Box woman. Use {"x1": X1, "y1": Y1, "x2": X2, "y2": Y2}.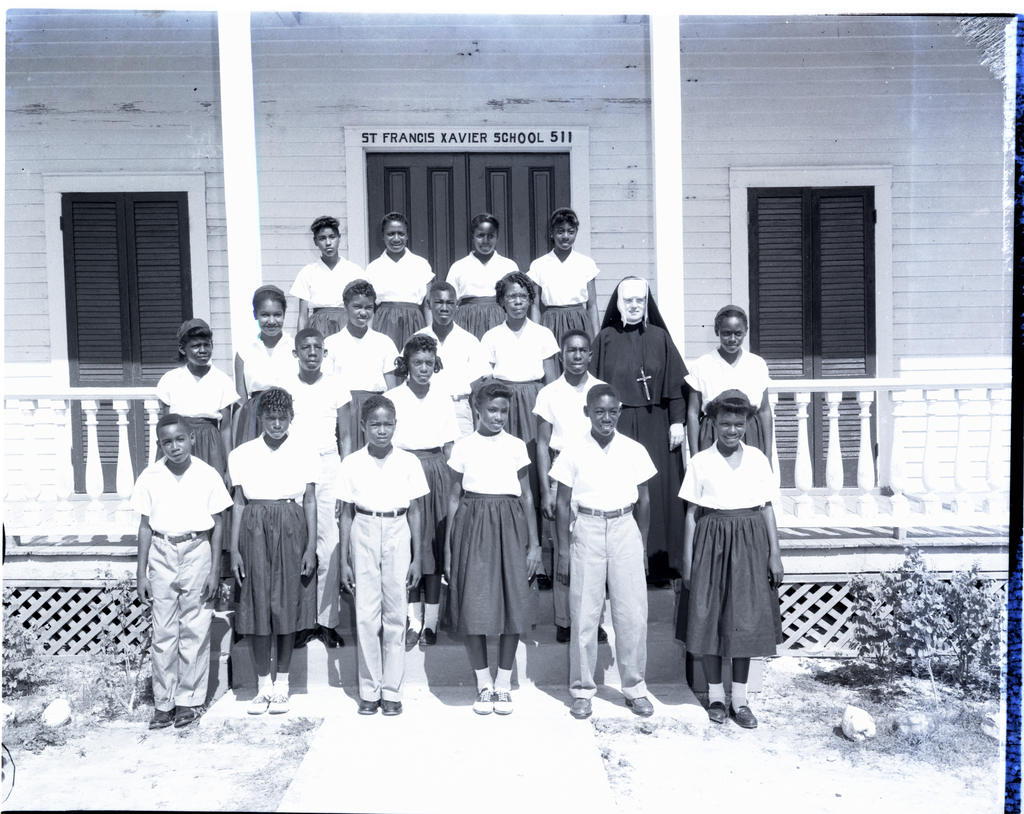
{"x1": 221, "y1": 383, "x2": 318, "y2": 718}.
